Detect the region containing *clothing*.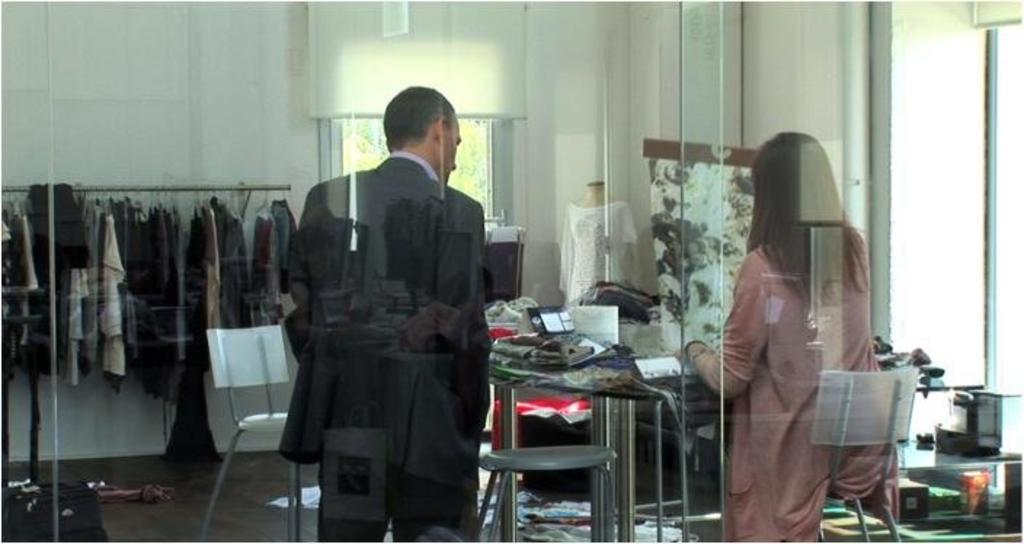
bbox=(247, 215, 282, 313).
